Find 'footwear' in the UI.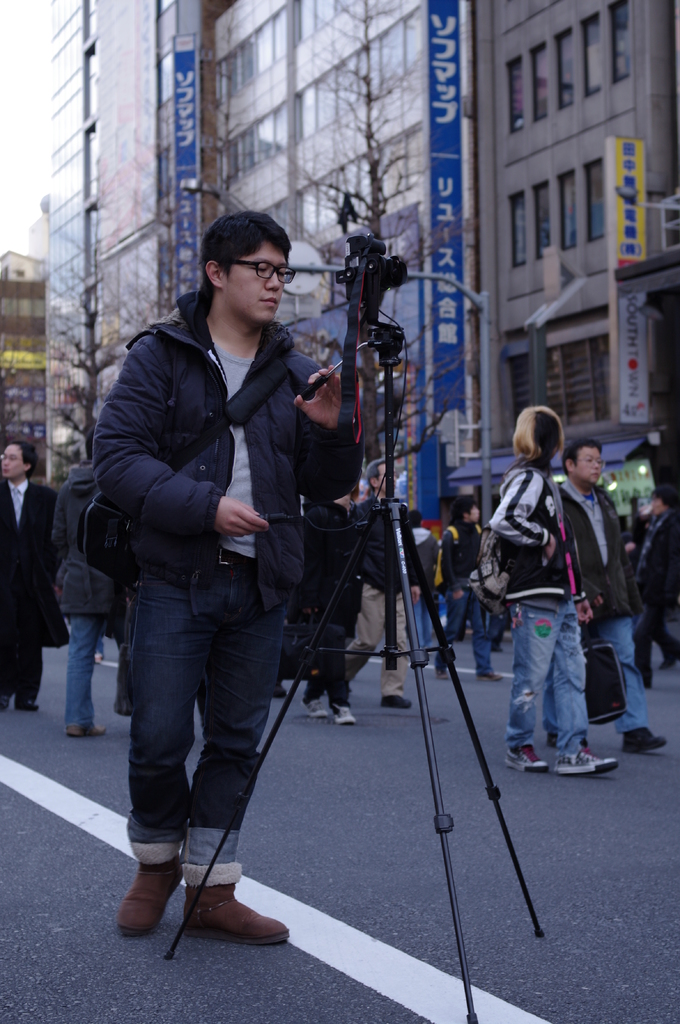
UI element at 119 854 184 938.
